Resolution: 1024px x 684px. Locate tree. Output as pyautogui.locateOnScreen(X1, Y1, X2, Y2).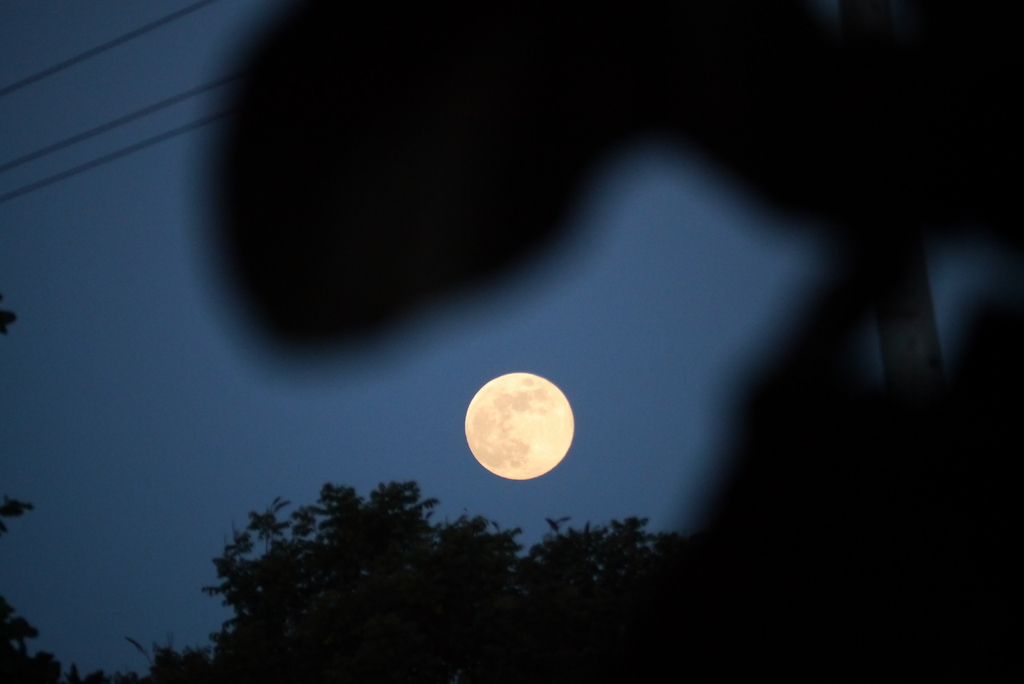
pyautogui.locateOnScreen(161, 459, 632, 644).
